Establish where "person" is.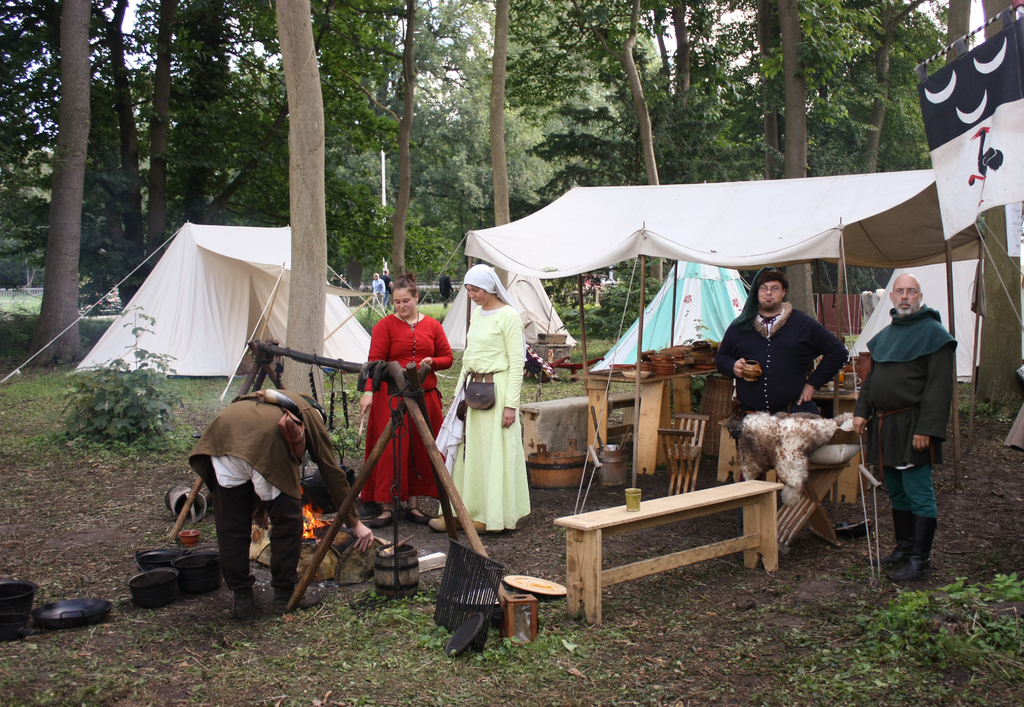
Established at 185 385 372 616.
